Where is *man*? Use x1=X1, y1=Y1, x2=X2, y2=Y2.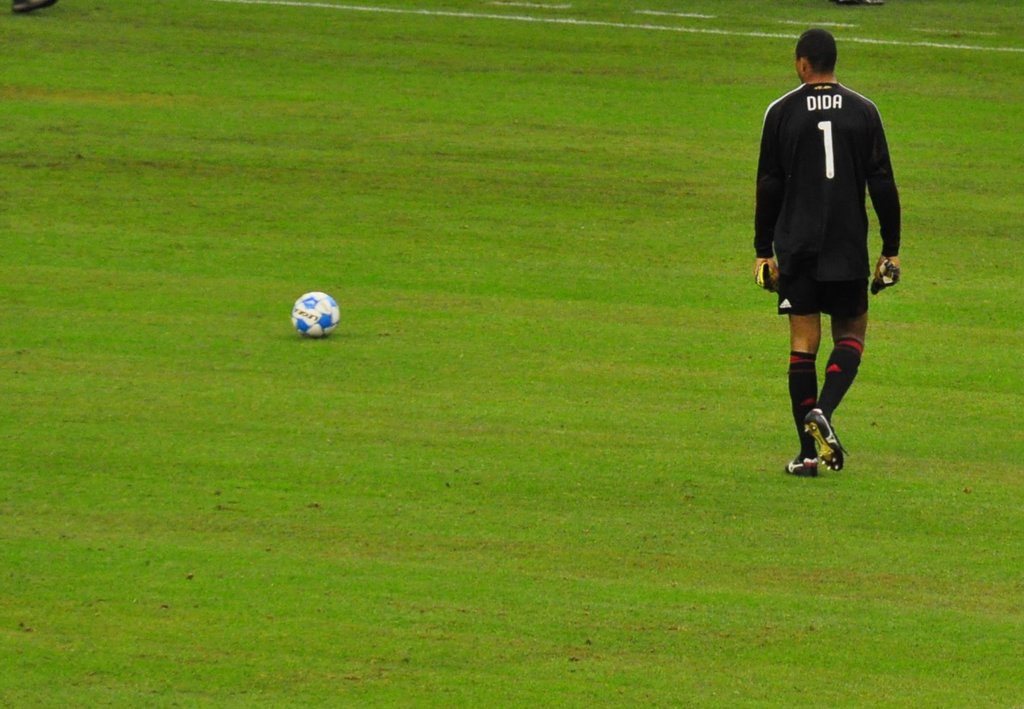
x1=747, y1=32, x2=906, y2=476.
